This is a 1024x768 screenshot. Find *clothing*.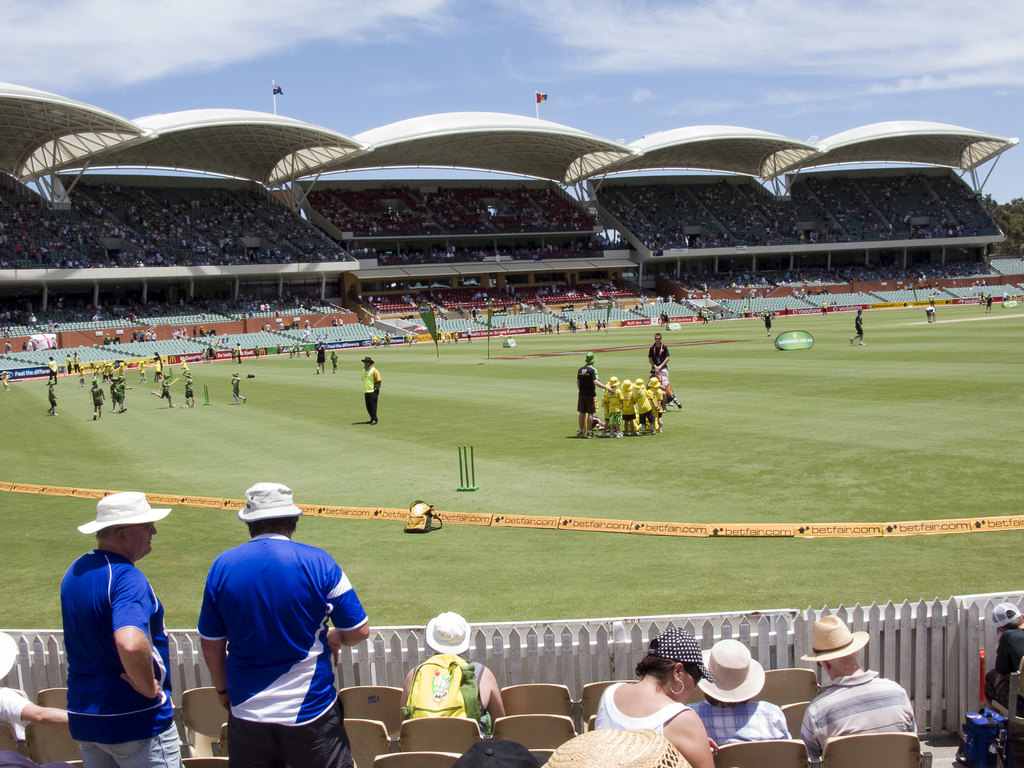
Bounding box: (762,311,772,329).
